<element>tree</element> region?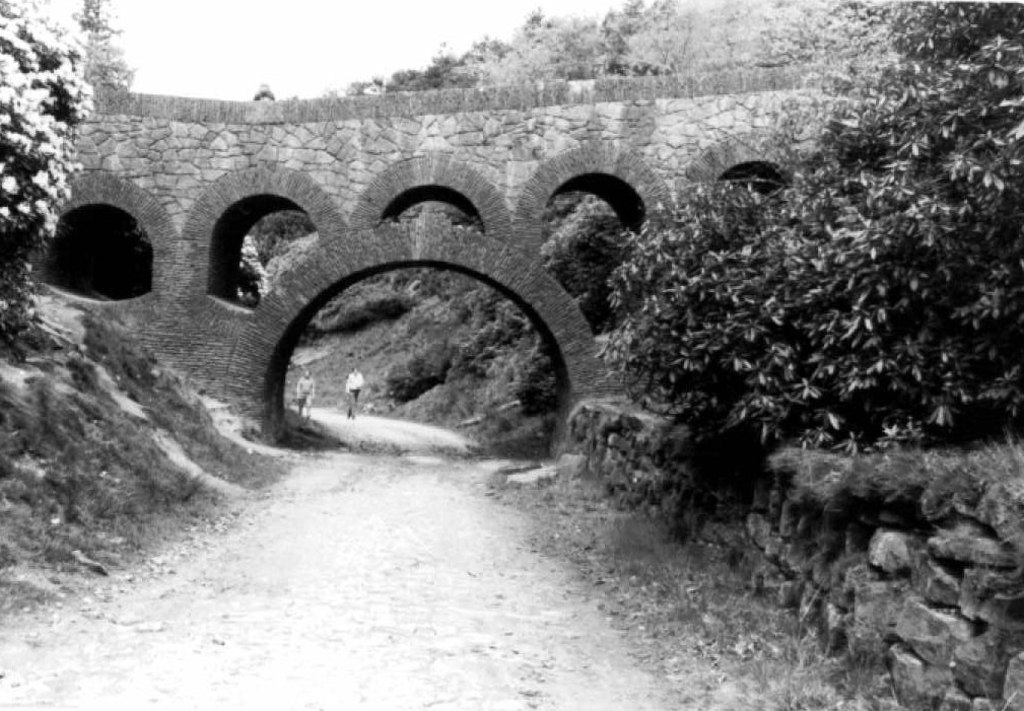
[67,0,135,92]
